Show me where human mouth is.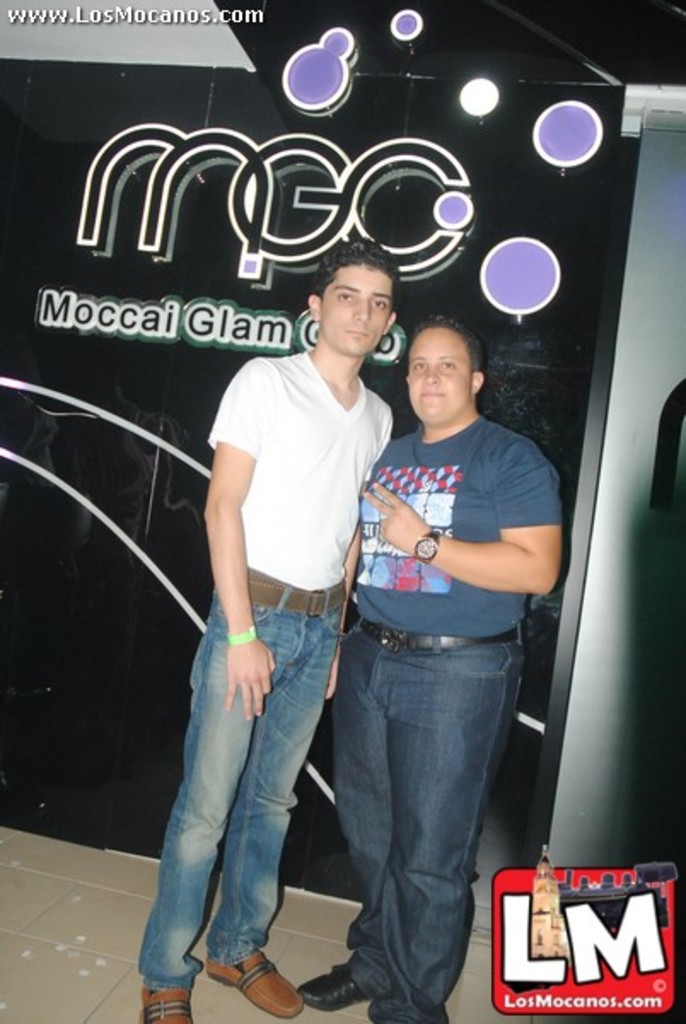
human mouth is at 415:389:444:394.
